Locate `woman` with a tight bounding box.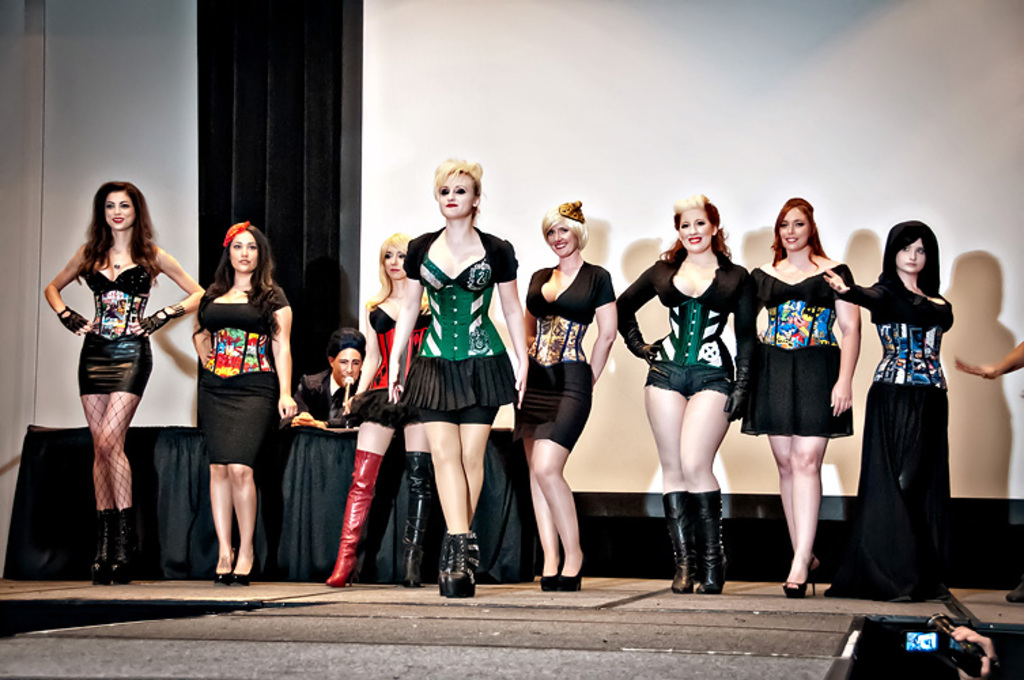
<bbox>193, 215, 296, 588</bbox>.
